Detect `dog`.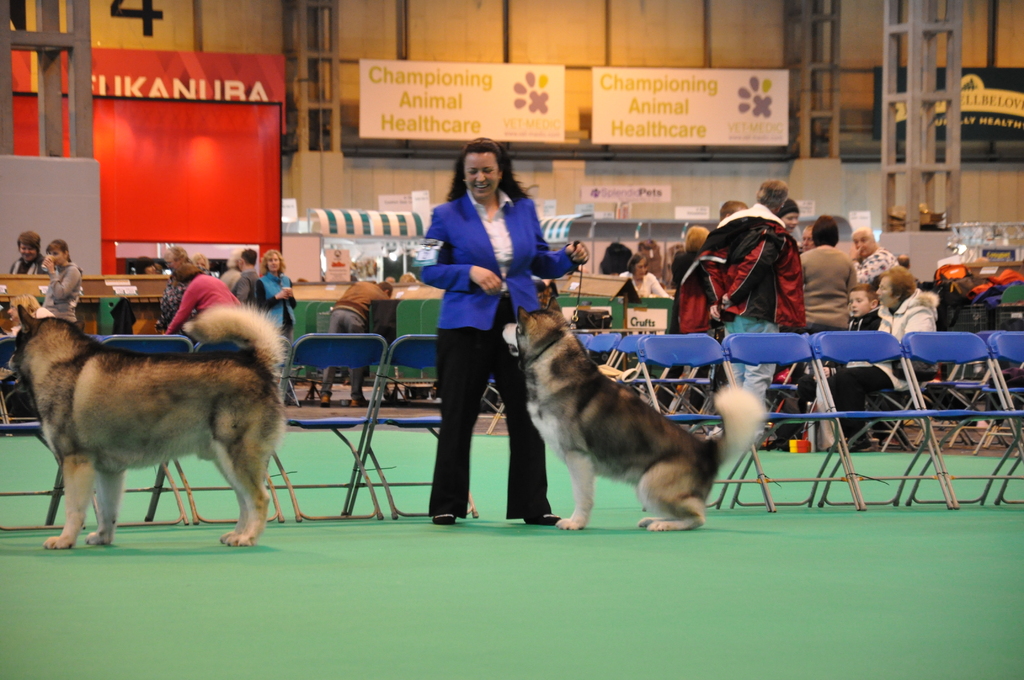
Detected at (500, 291, 764, 530).
